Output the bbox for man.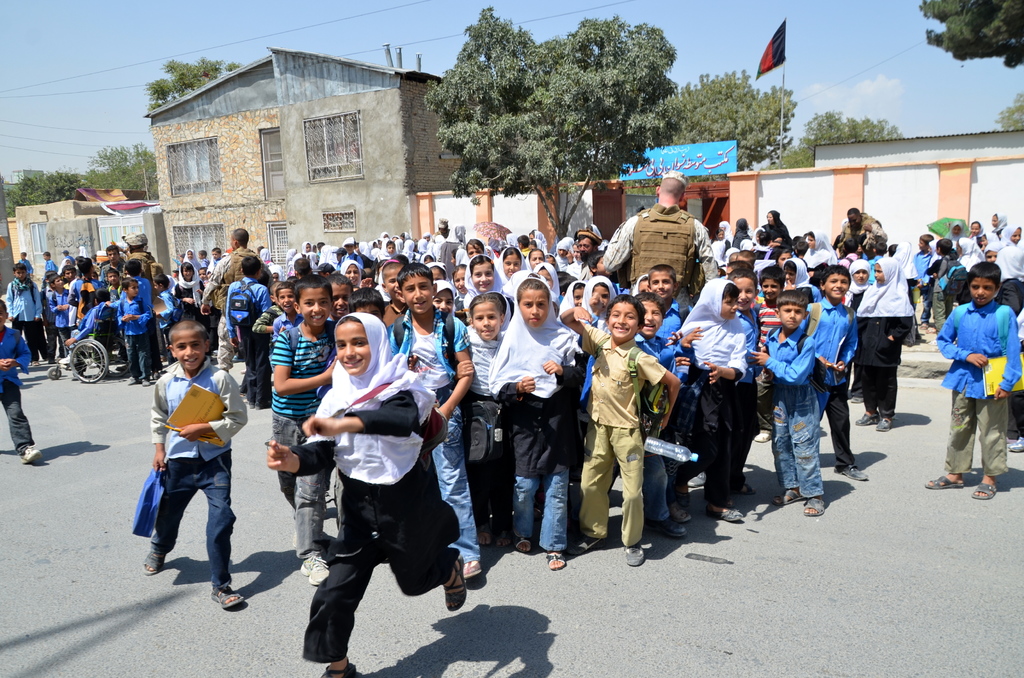
600 165 716 321.
